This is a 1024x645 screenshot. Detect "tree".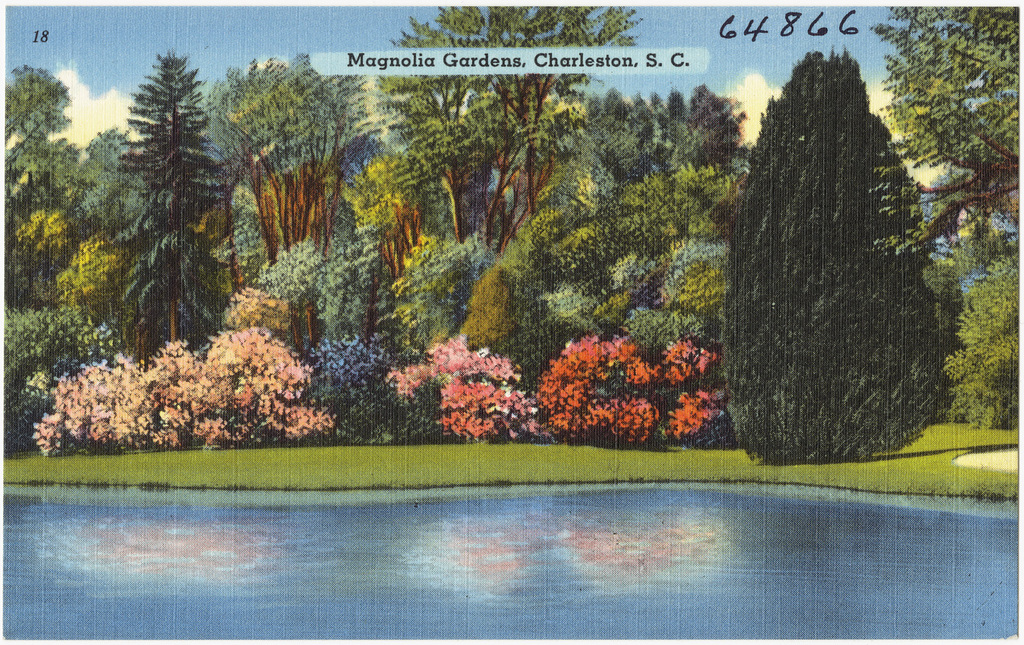
box=[0, 59, 71, 233].
